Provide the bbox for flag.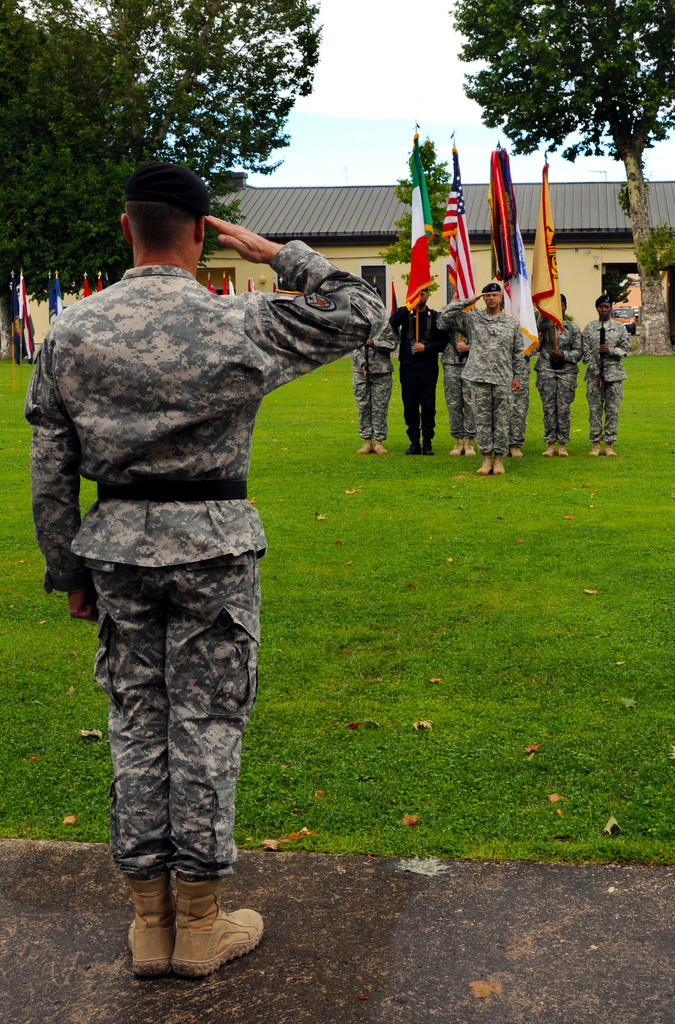
(left=47, top=274, right=65, bottom=319).
